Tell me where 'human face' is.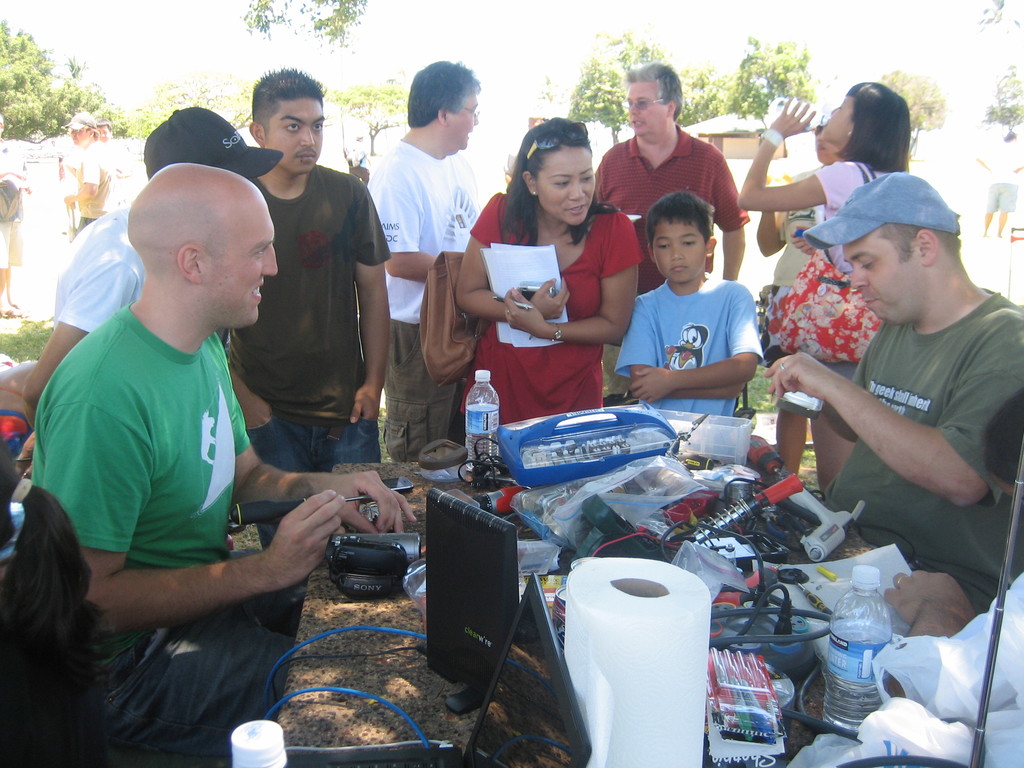
'human face' is at l=652, t=220, r=707, b=284.
